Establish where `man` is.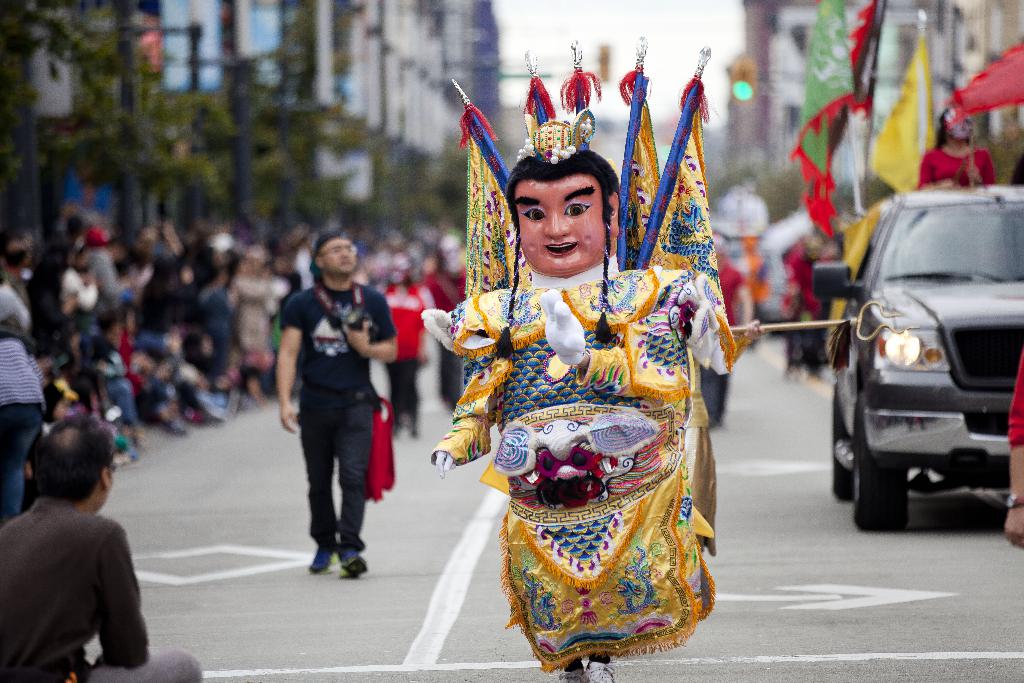
Established at region(0, 415, 162, 682).
